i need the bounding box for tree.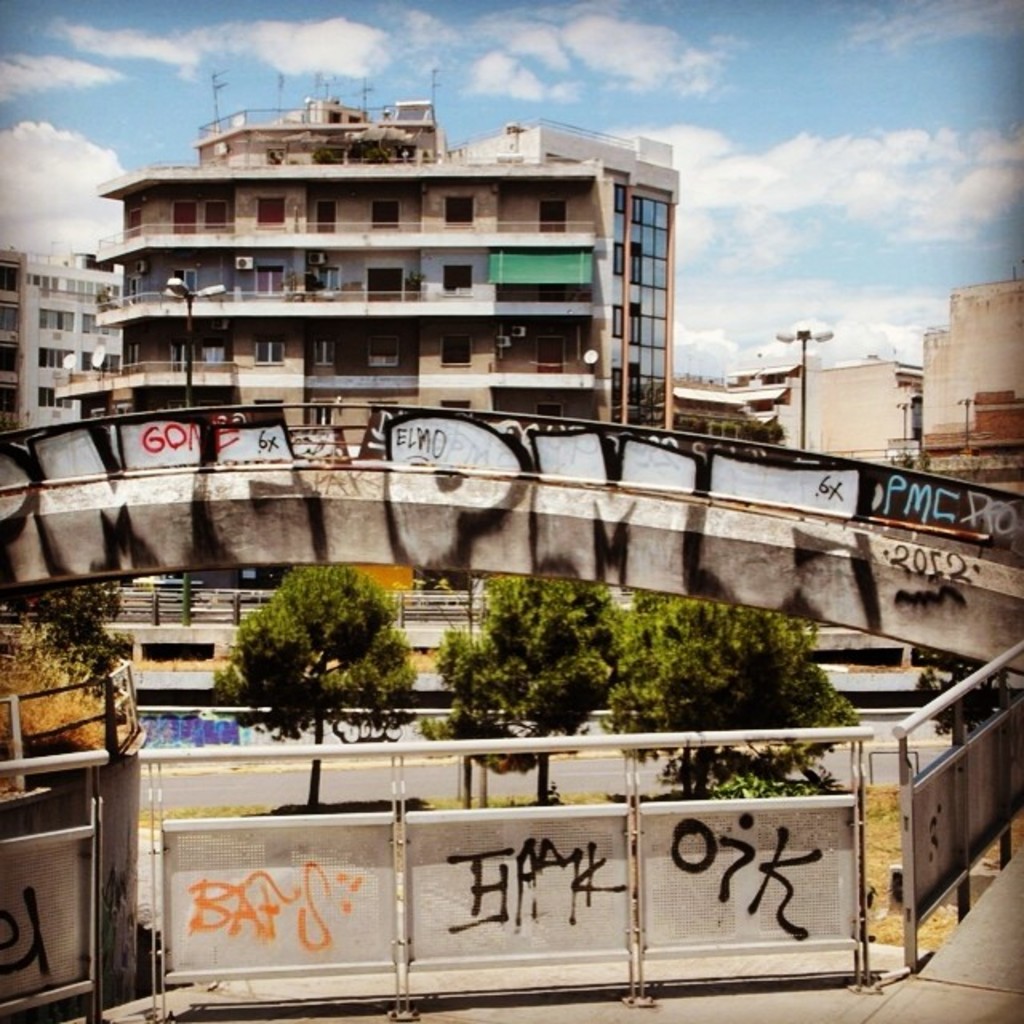
Here it is: select_region(595, 590, 864, 808).
